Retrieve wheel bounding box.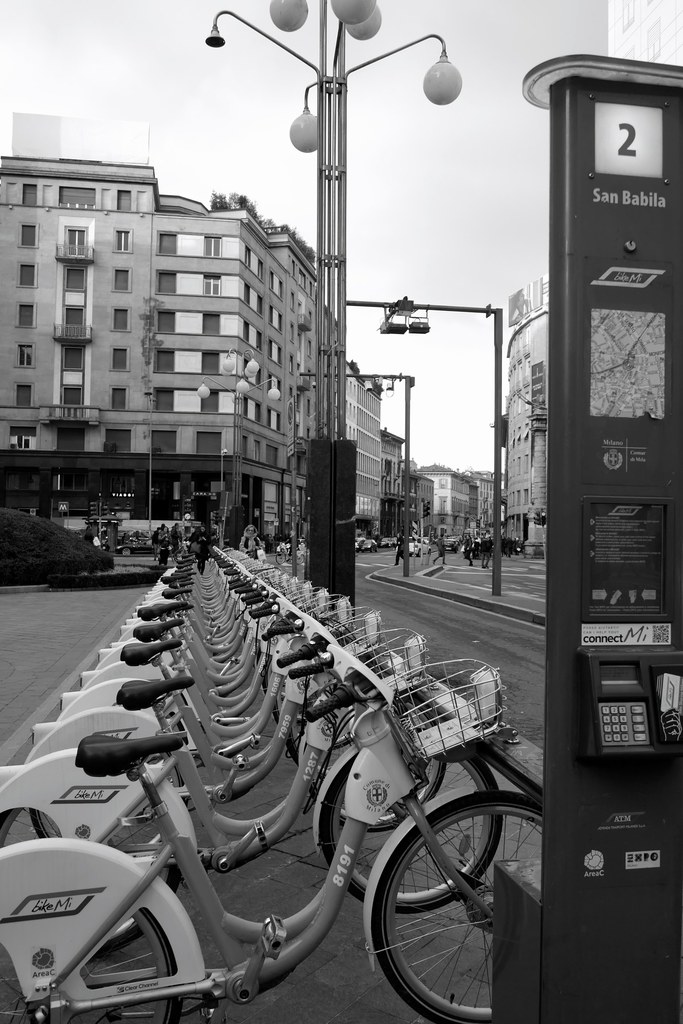
Bounding box: (left=173, top=549, right=184, bottom=561).
